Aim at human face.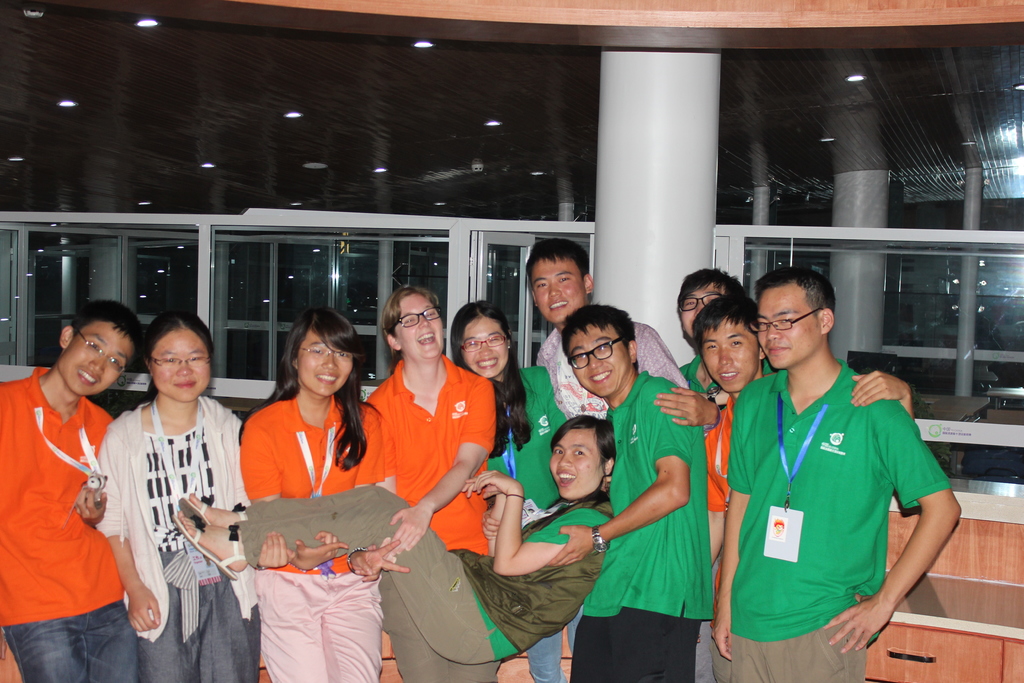
Aimed at box(568, 324, 628, 395).
